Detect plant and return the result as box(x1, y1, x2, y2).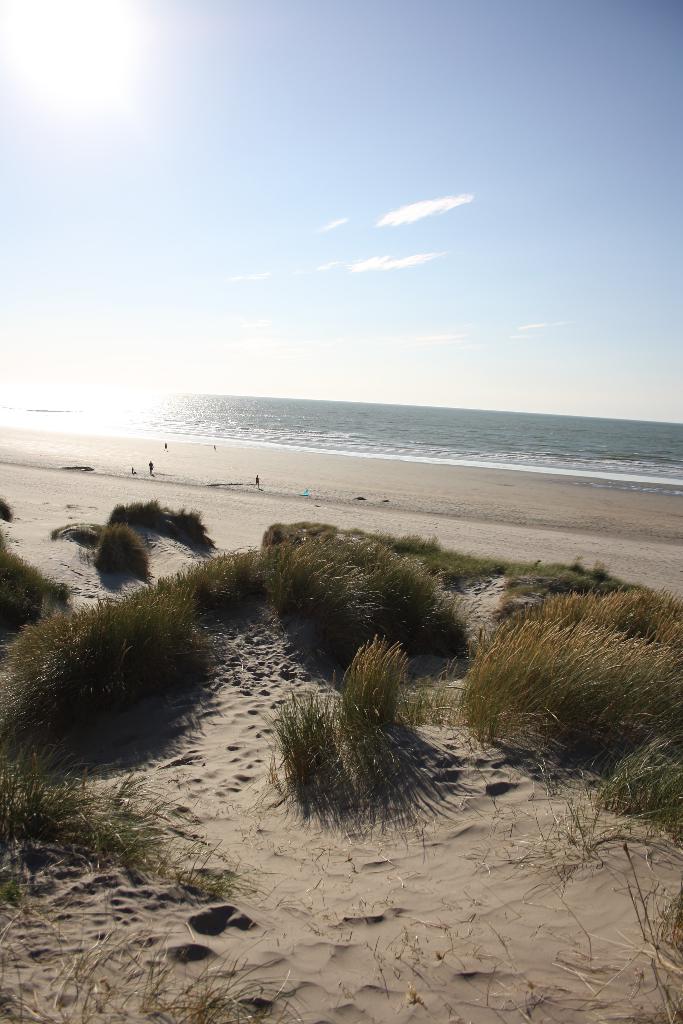
box(545, 741, 682, 881).
